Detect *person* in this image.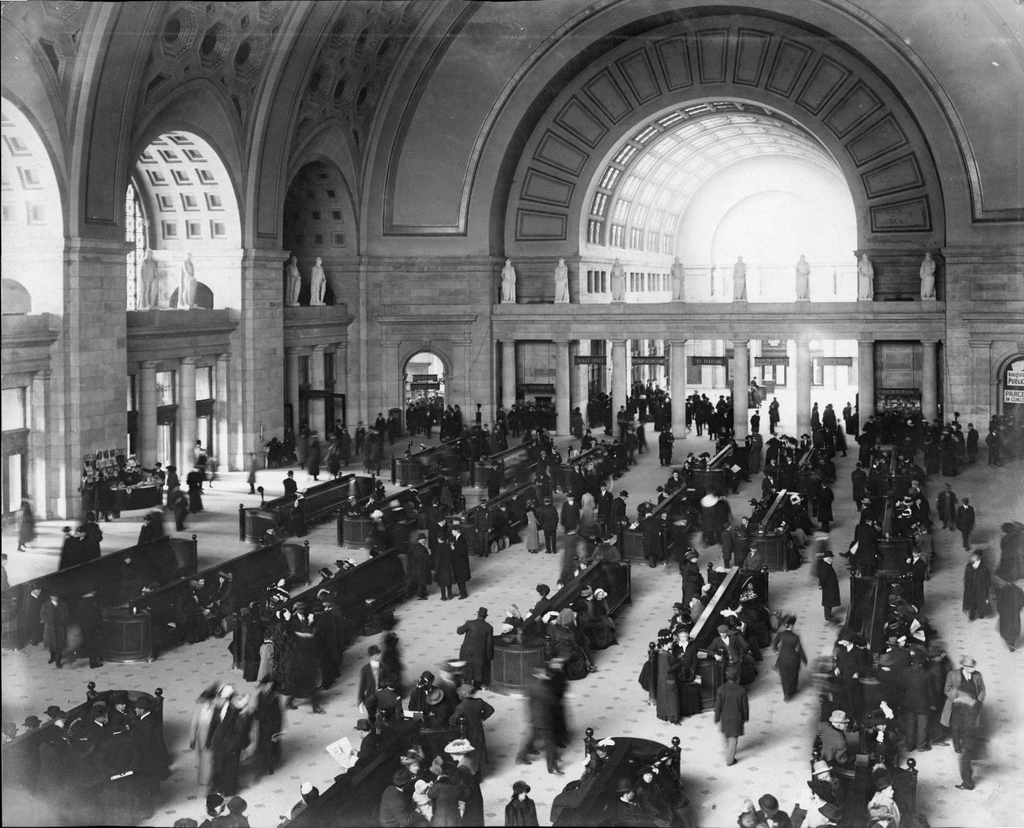
Detection: box(453, 401, 505, 469).
